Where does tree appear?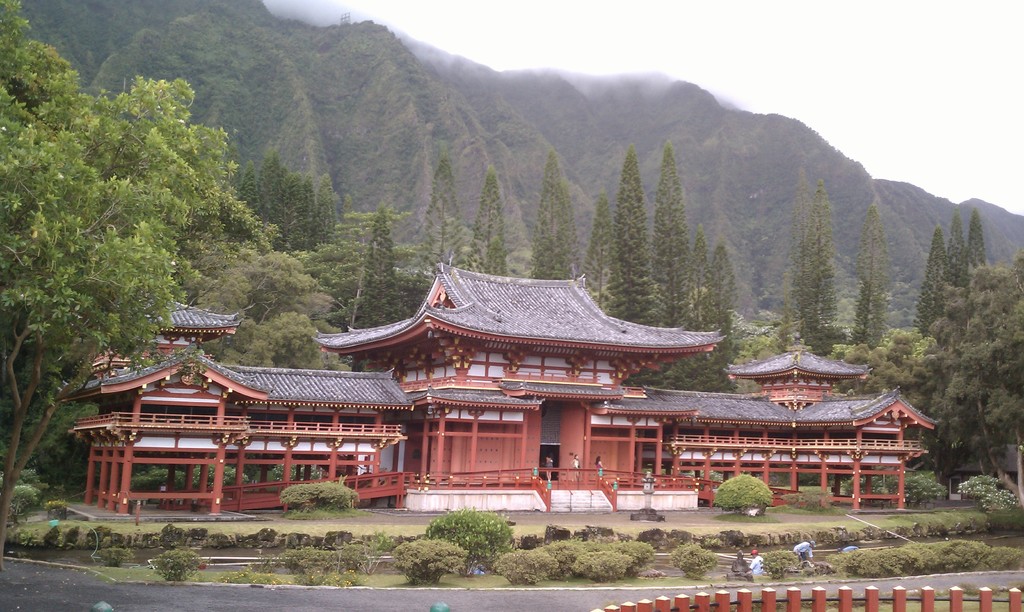
Appears at 655,138,702,335.
